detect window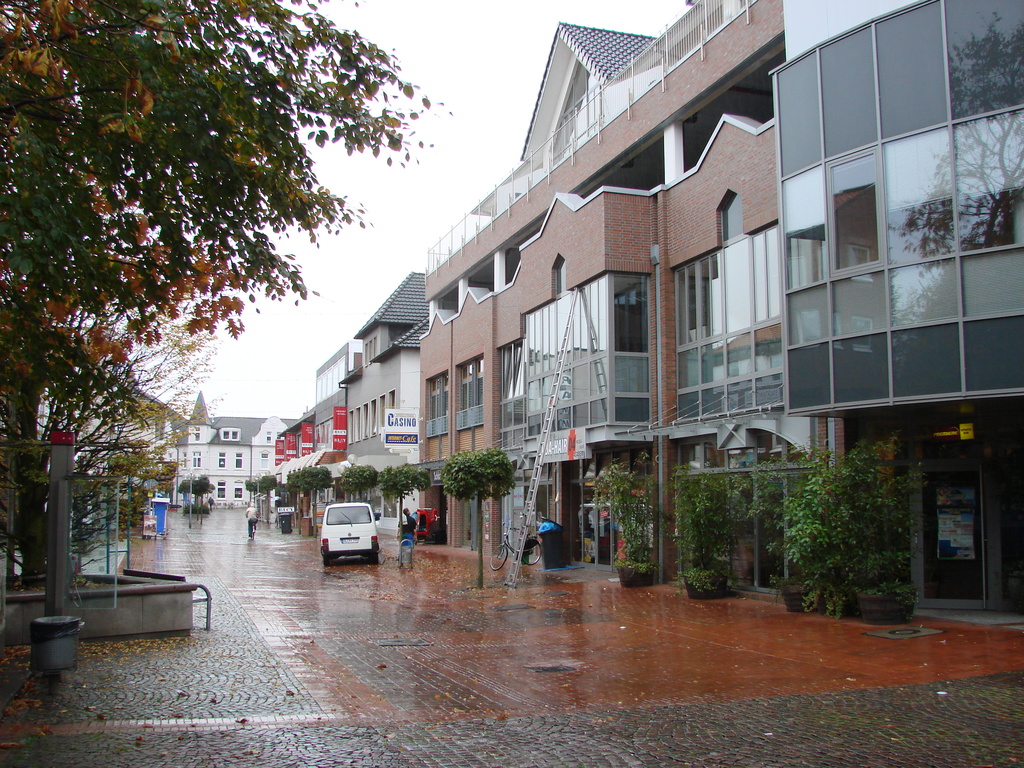
675,221,796,352
